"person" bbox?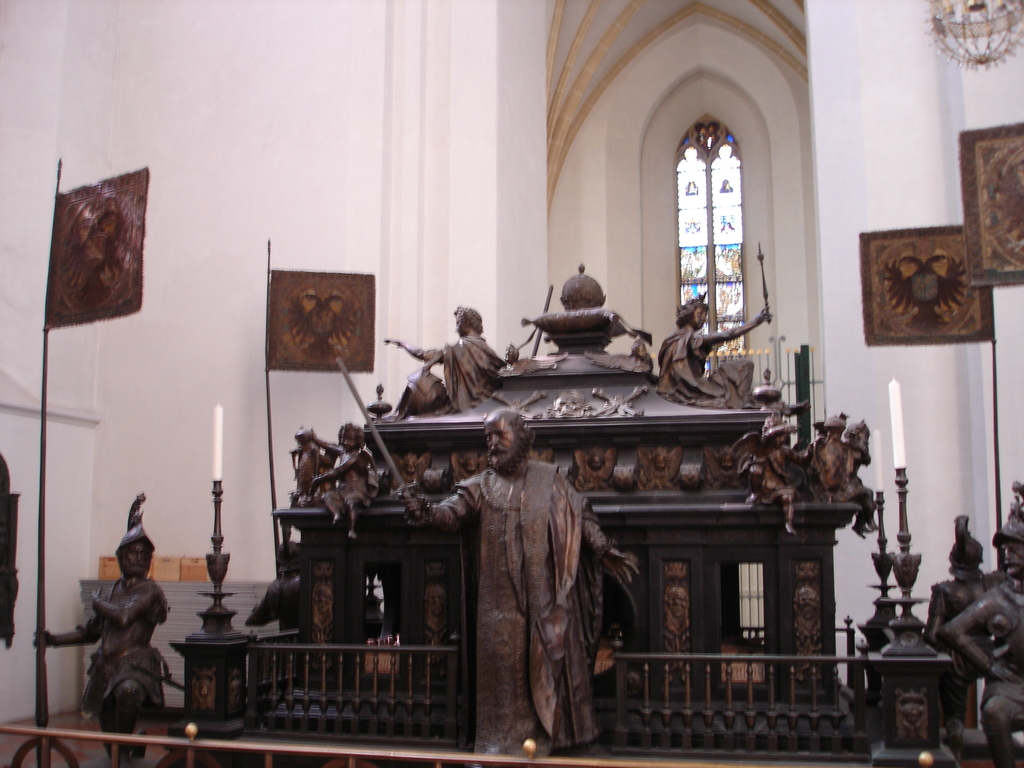
box=[289, 422, 340, 514]
